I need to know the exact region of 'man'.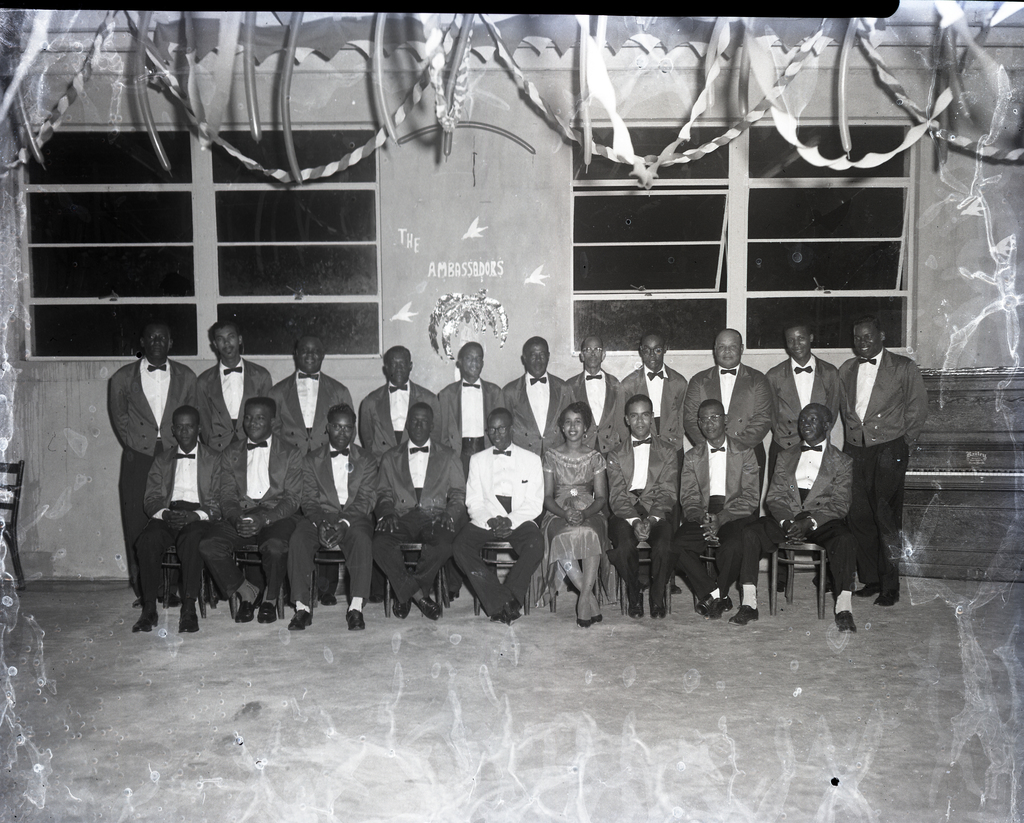
Region: region(199, 323, 273, 450).
